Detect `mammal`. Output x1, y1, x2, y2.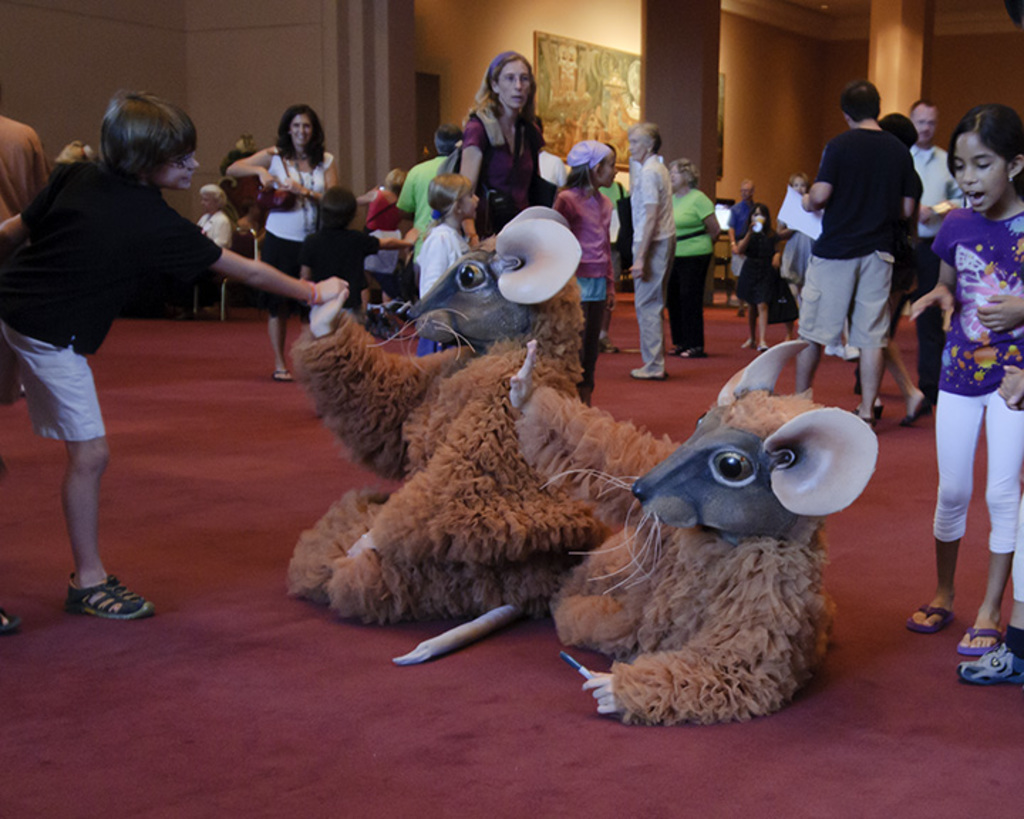
290, 206, 687, 664.
